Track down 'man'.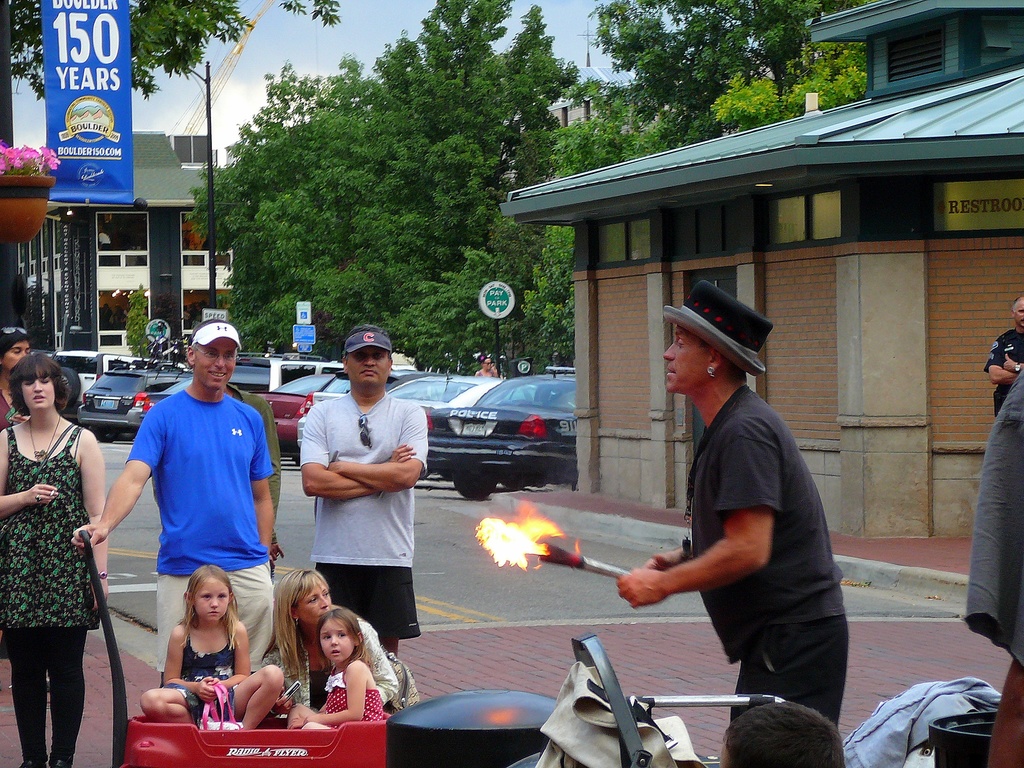
Tracked to [68,316,277,682].
